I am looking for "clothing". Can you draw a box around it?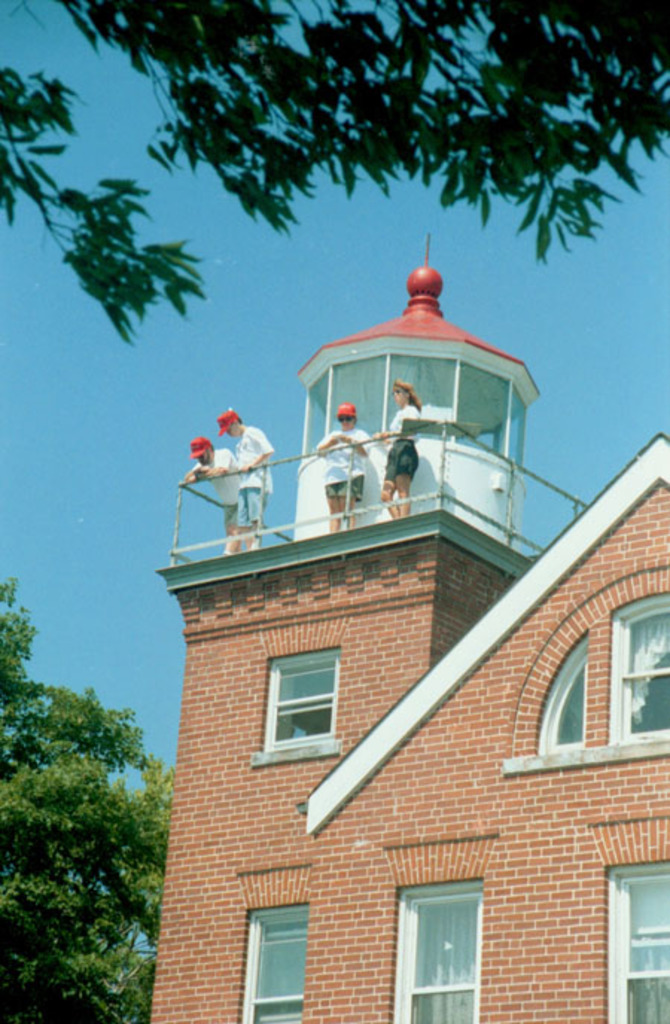
Sure, the bounding box is (185,441,235,508).
